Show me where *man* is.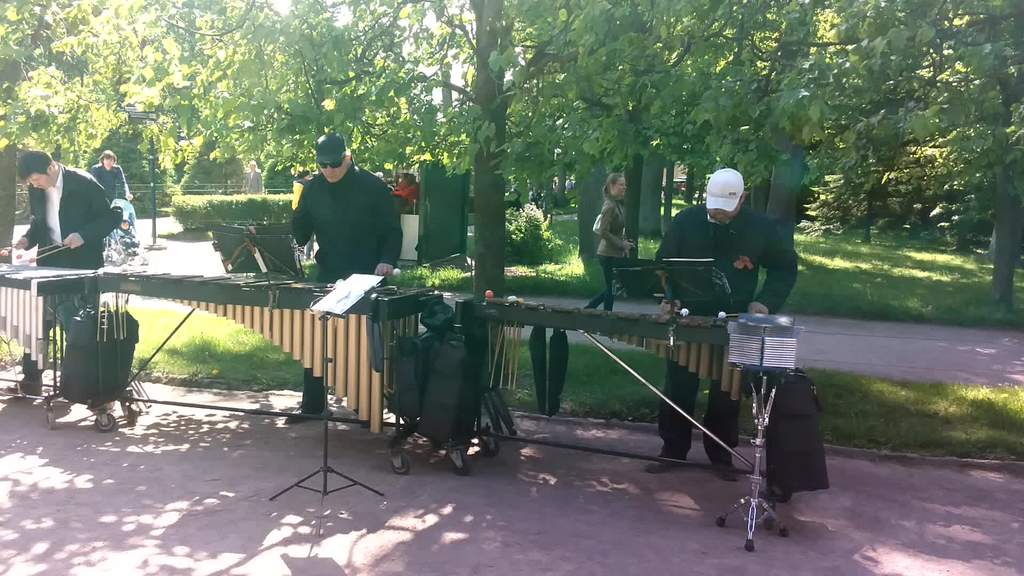
*man* is at detection(243, 159, 260, 193).
